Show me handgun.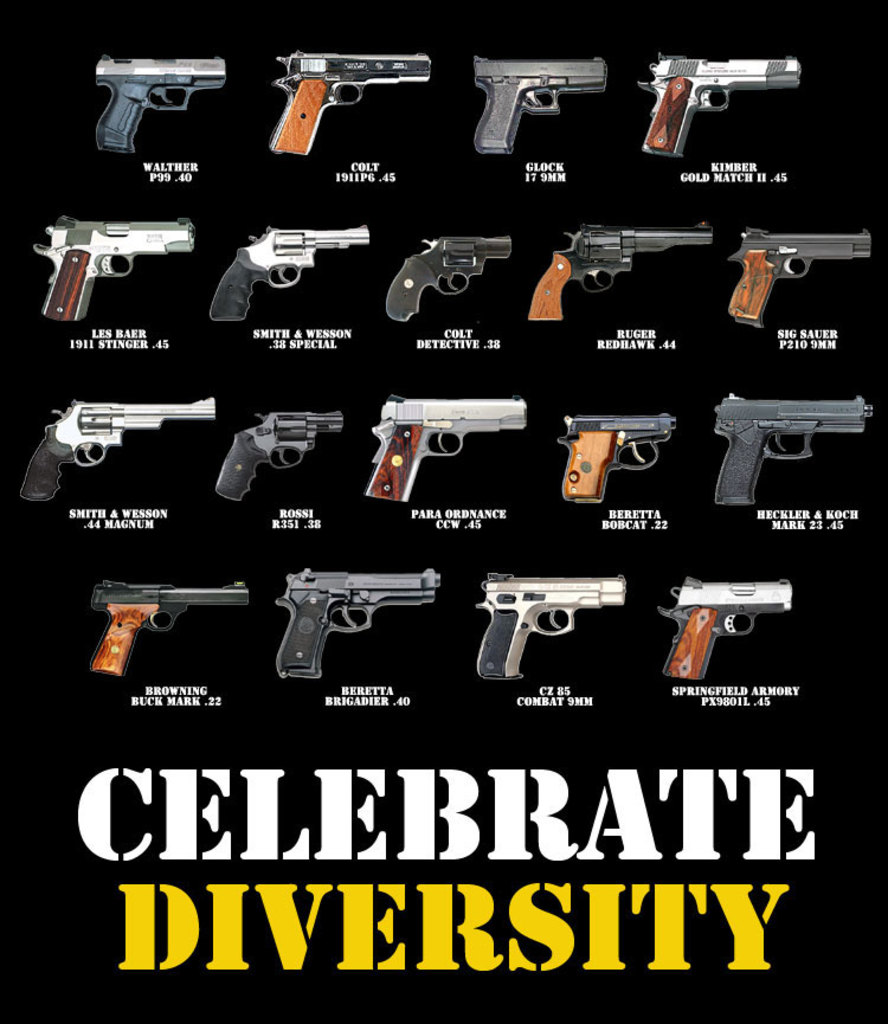
handgun is here: locate(207, 226, 371, 326).
